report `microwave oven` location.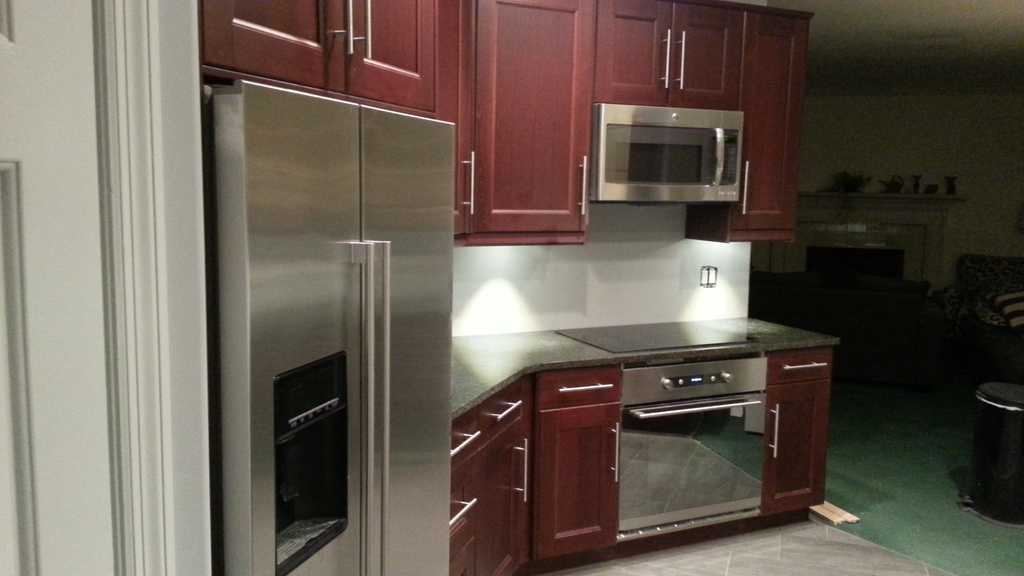
Report: x1=585 y1=99 x2=761 y2=209.
